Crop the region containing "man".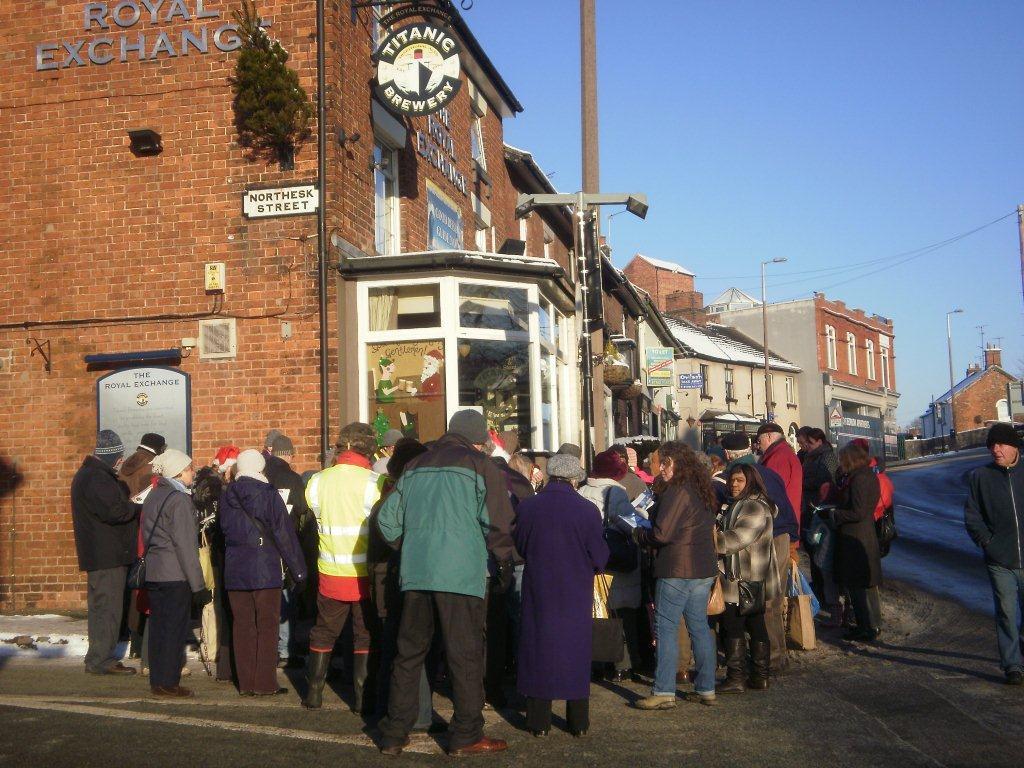
Crop region: (140,444,216,698).
